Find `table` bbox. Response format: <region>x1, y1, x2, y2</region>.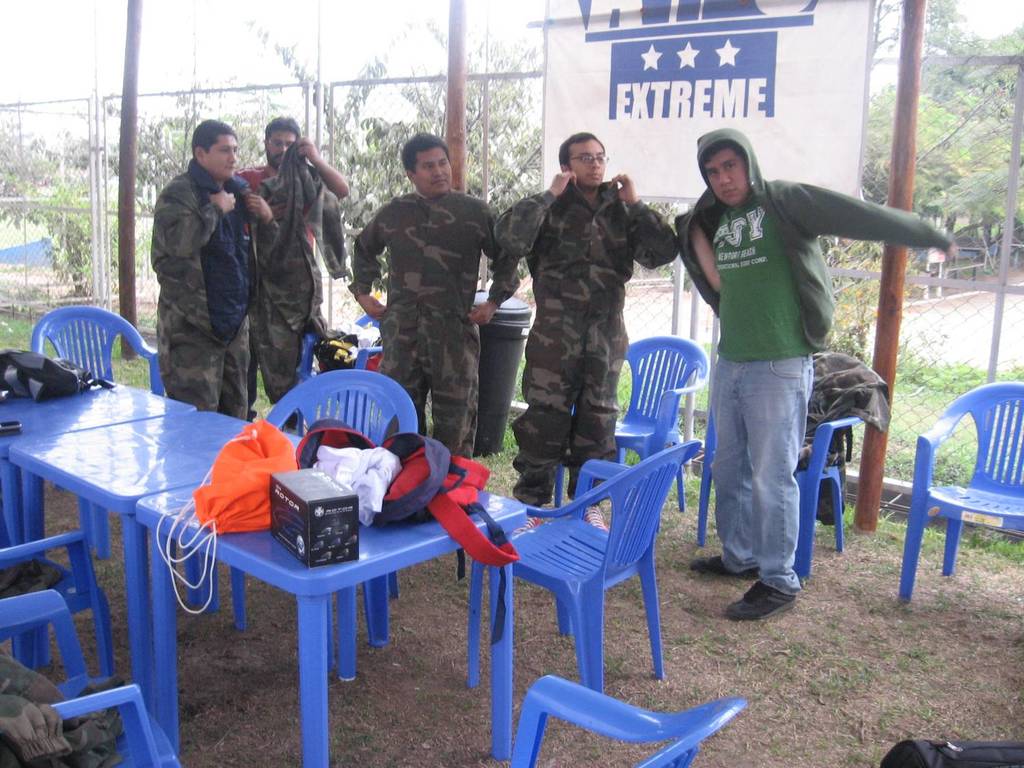
<region>12, 361, 233, 733</region>.
